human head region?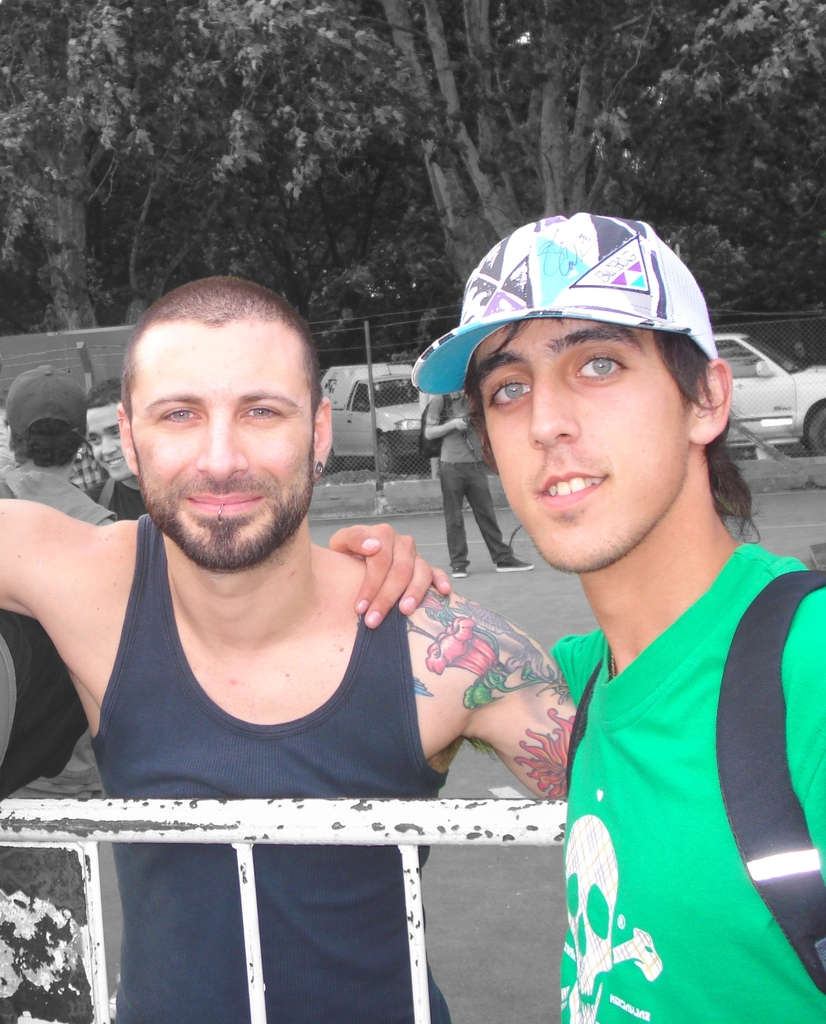
left=6, top=365, right=101, bottom=481
